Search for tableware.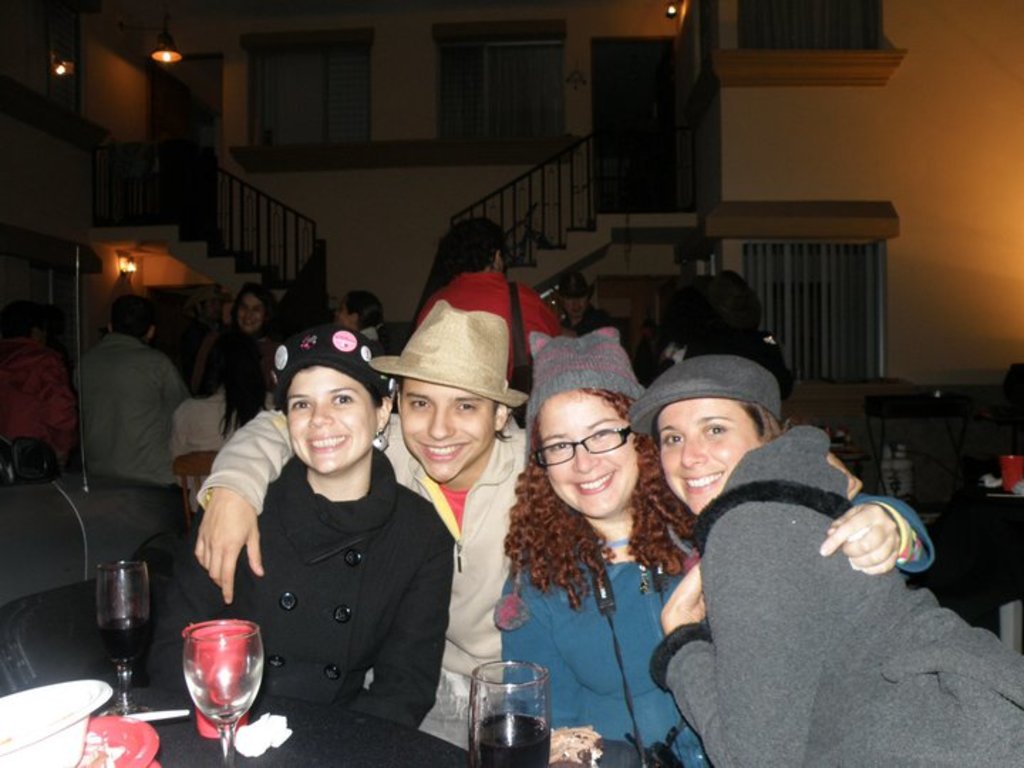
Found at x1=0 y1=676 x2=112 y2=767.
